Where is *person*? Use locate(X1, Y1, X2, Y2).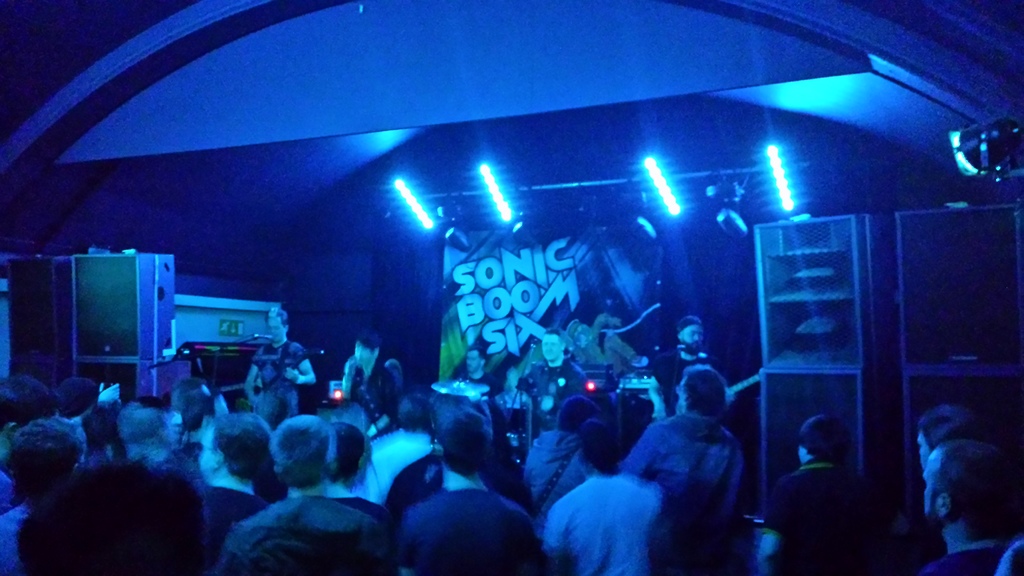
locate(337, 324, 398, 440).
